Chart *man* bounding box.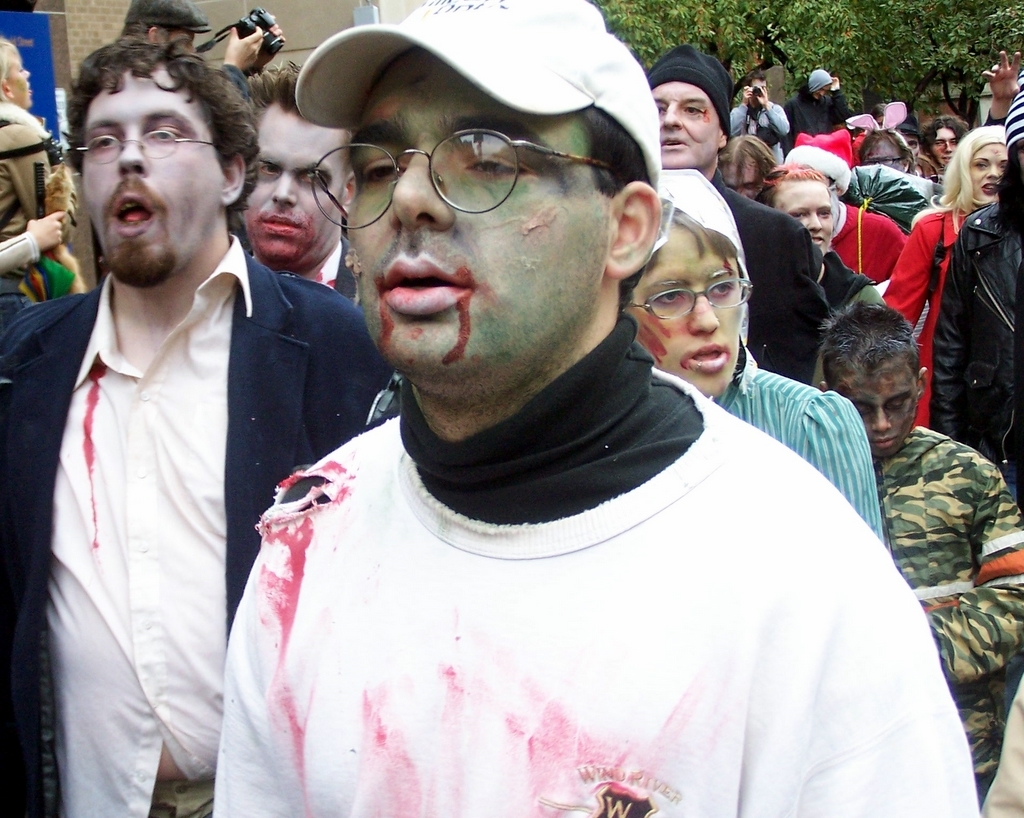
Charted: 769, 164, 882, 310.
